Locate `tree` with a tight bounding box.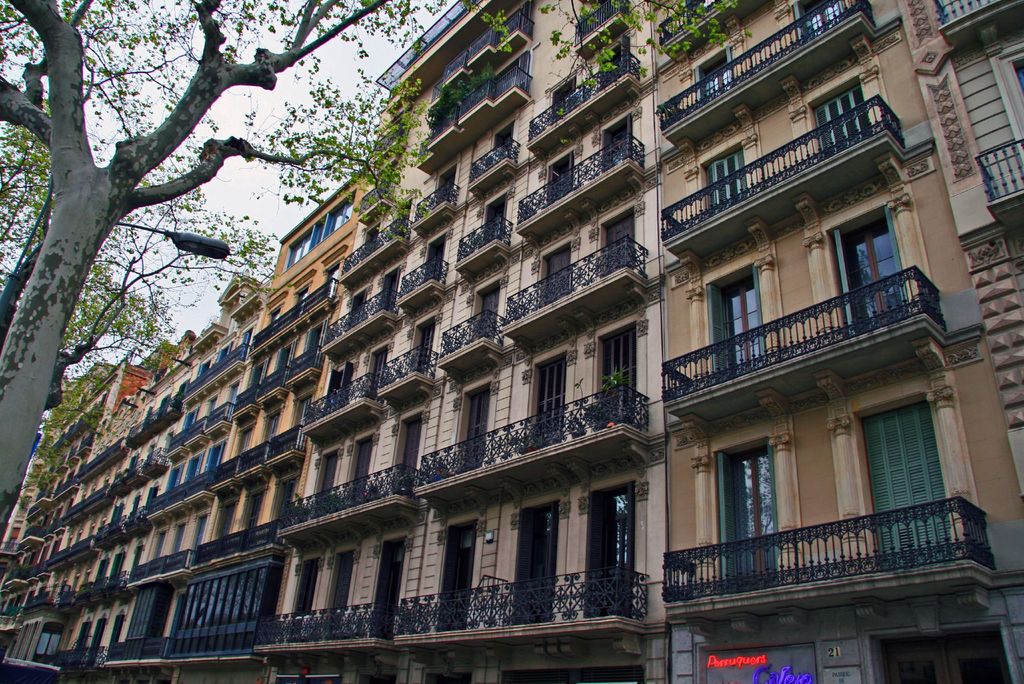
x1=0 y1=0 x2=287 y2=512.
